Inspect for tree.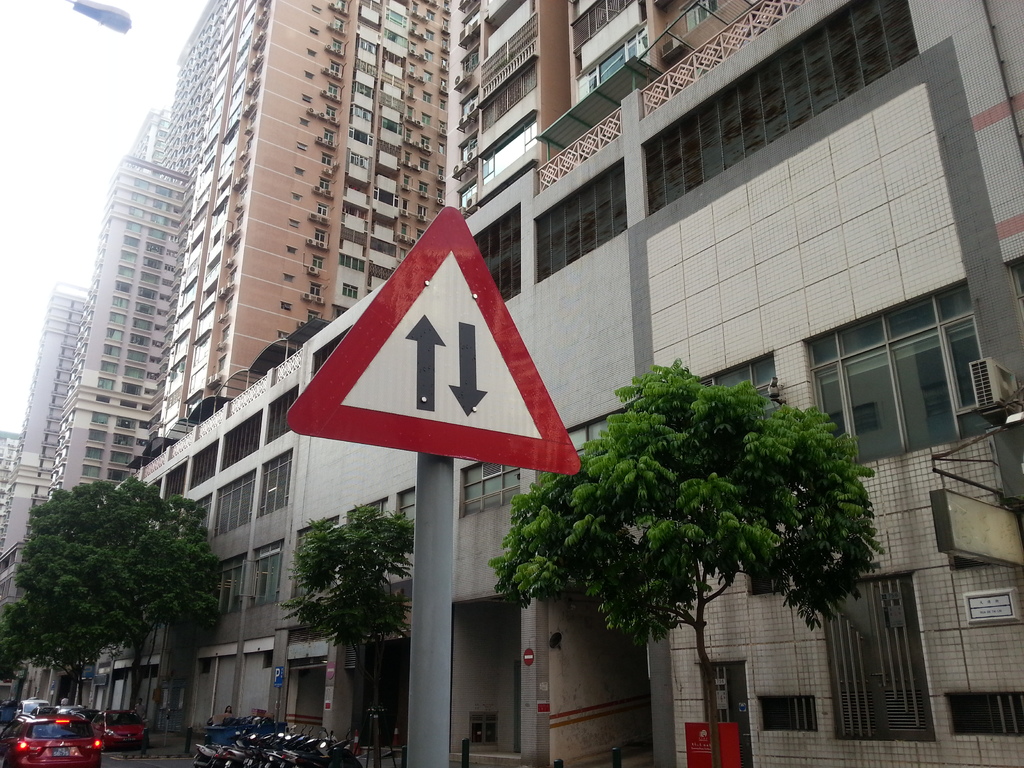
Inspection: {"x1": 482, "y1": 355, "x2": 887, "y2": 767}.
